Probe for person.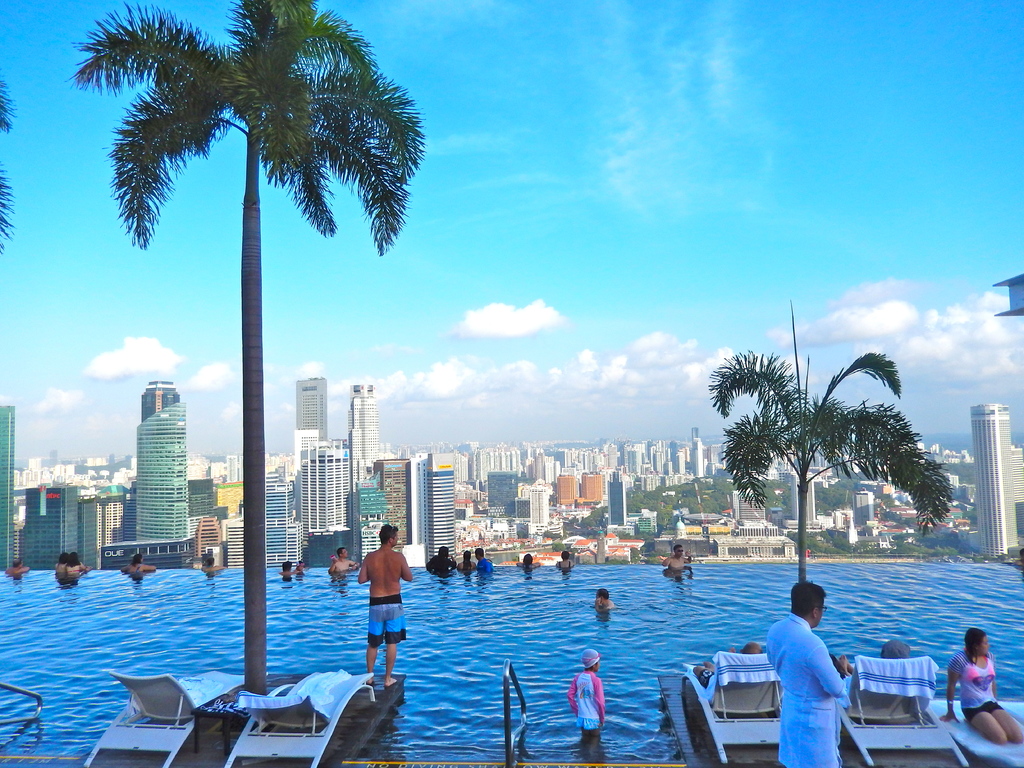
Probe result: 201:558:225:573.
